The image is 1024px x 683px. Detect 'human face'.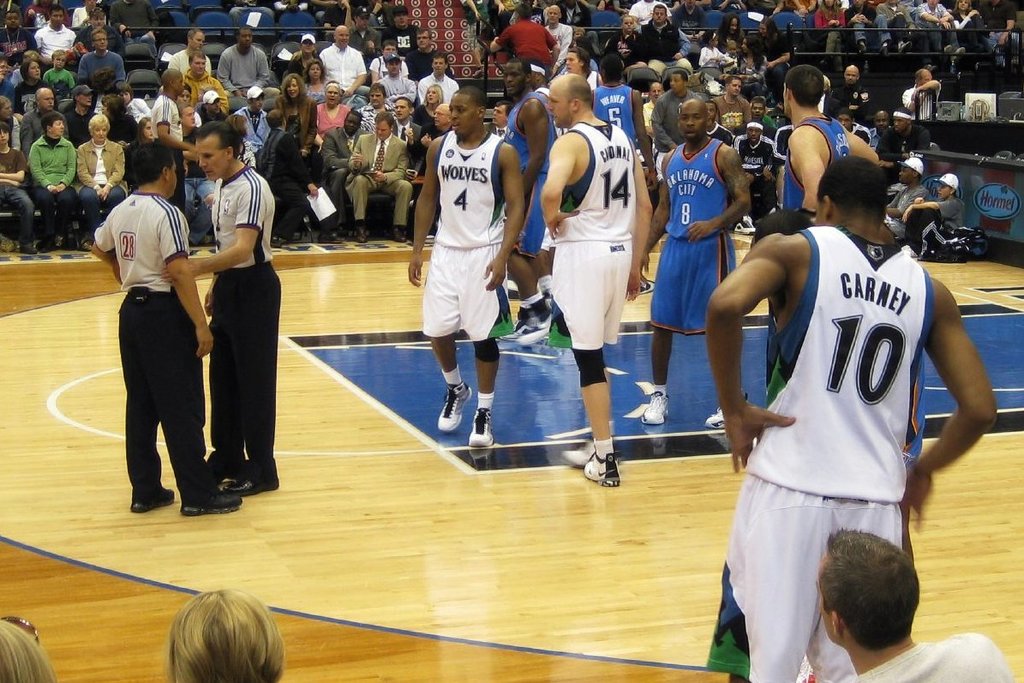
Detection: {"x1": 2, "y1": 129, "x2": 8, "y2": 145}.
